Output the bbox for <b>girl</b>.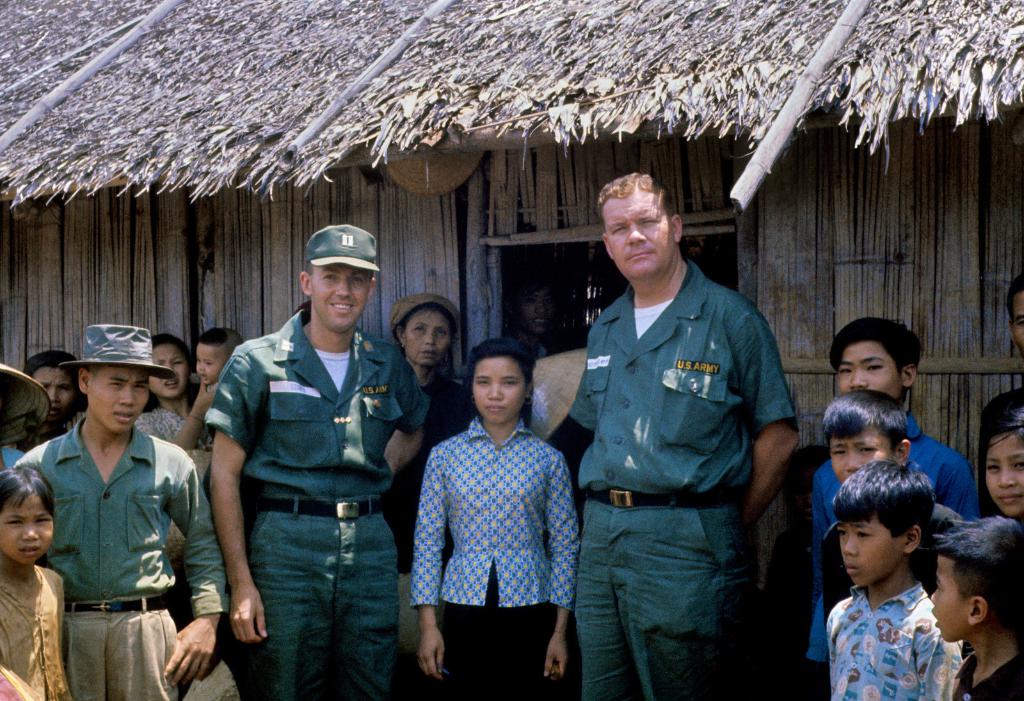
{"left": 408, "top": 339, "right": 581, "bottom": 700}.
